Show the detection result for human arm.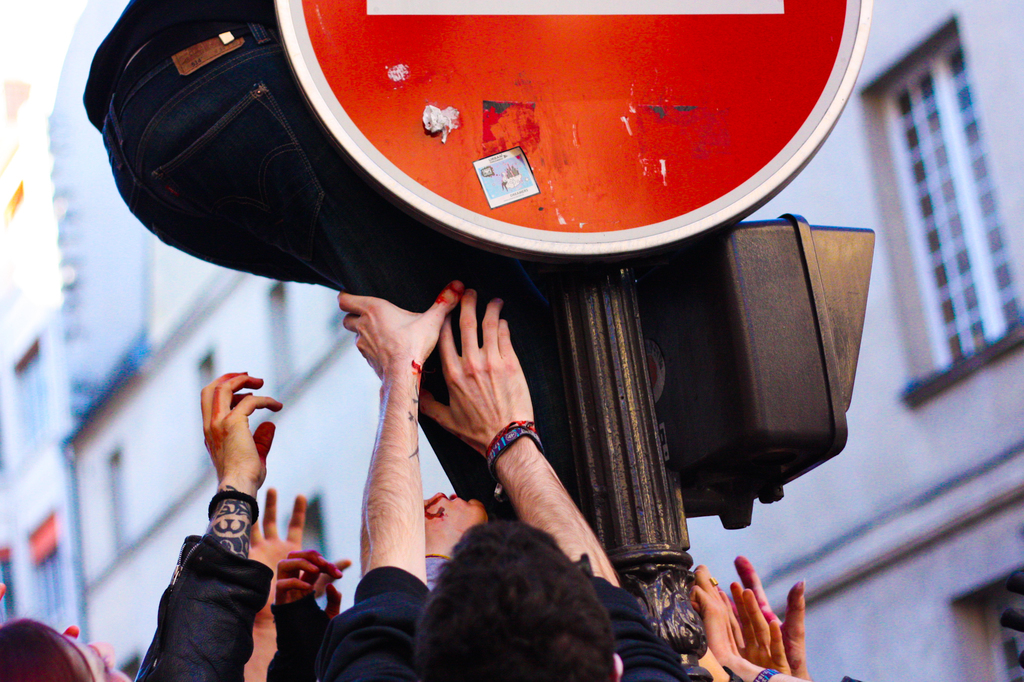
select_region(225, 482, 321, 681).
